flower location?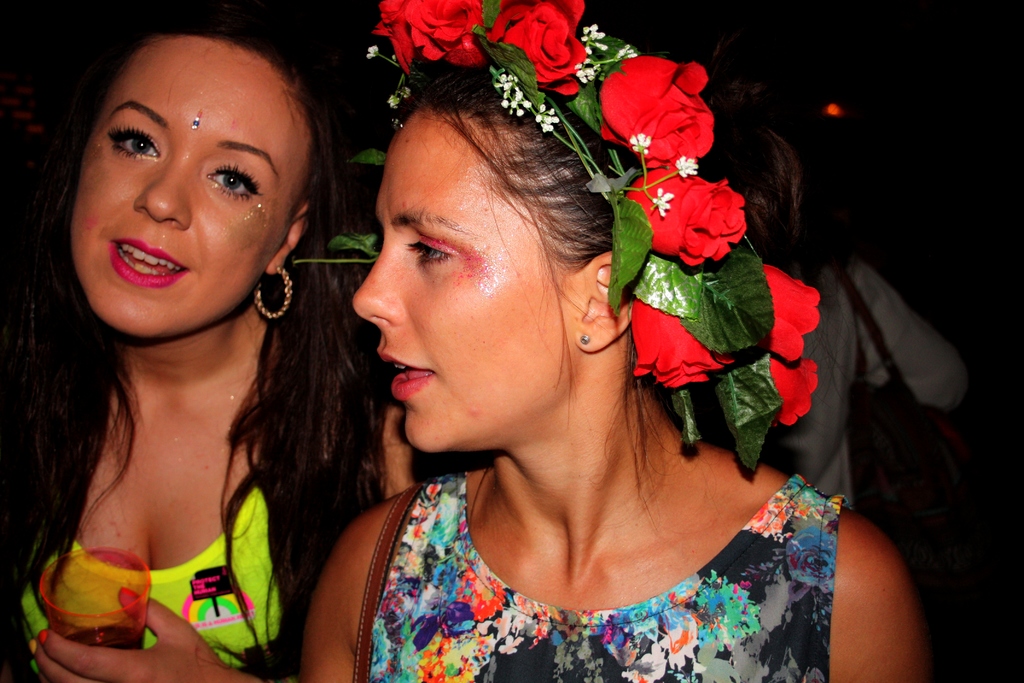
{"left": 670, "top": 157, "right": 698, "bottom": 182}
